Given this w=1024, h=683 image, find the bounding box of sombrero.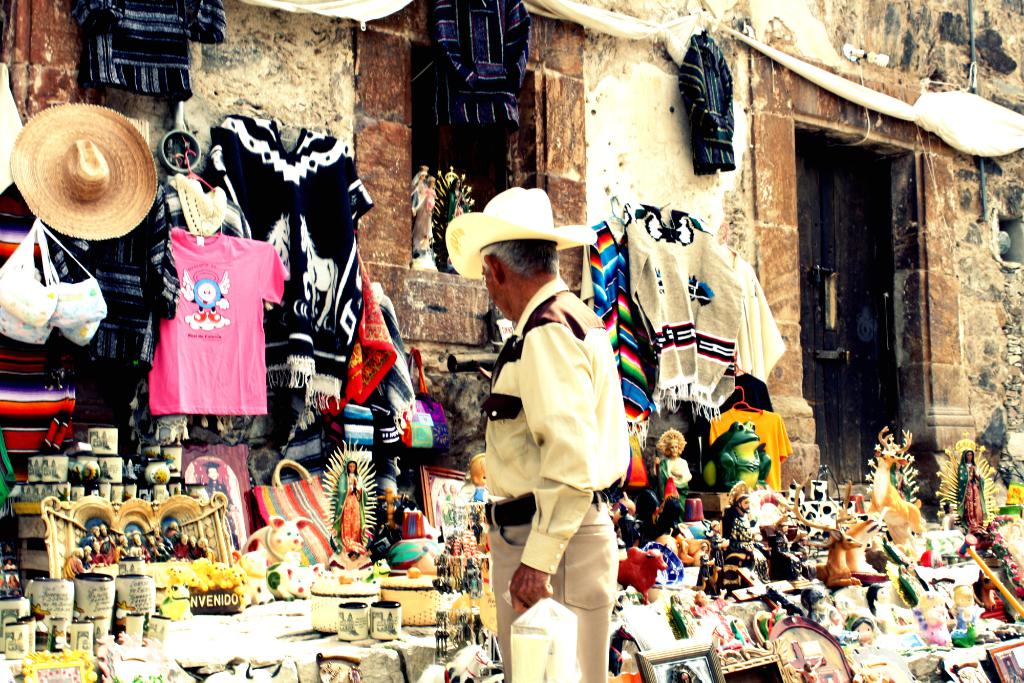
<bbox>17, 97, 161, 257</bbox>.
